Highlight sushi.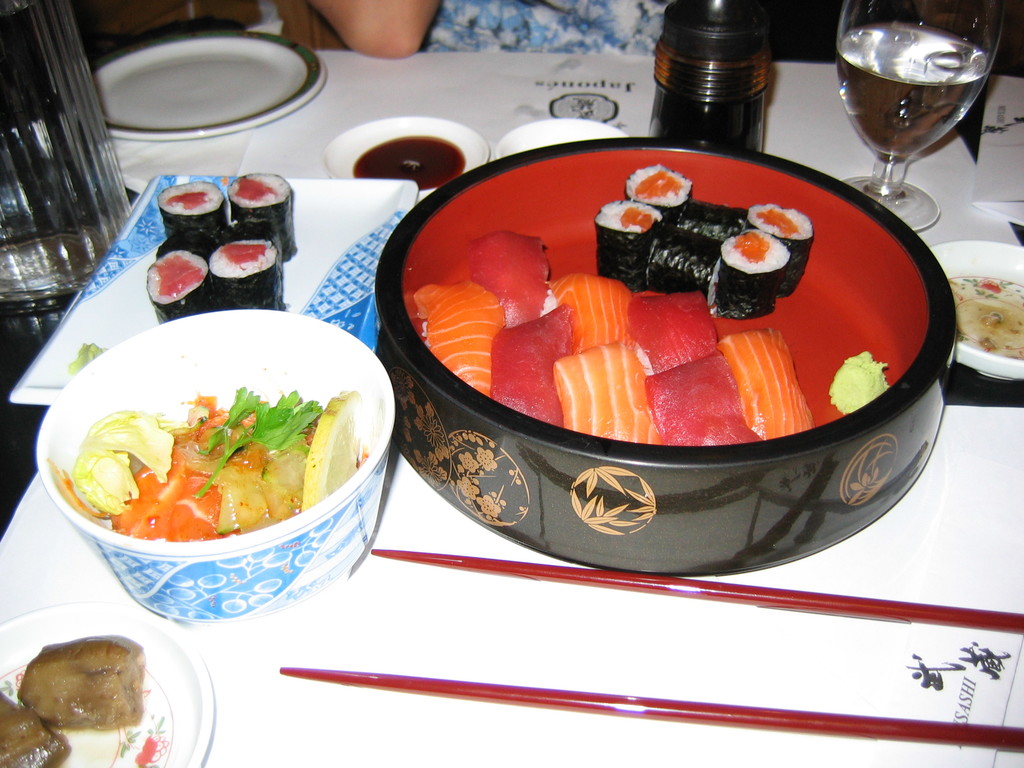
Highlighted region: bbox(209, 233, 291, 316).
